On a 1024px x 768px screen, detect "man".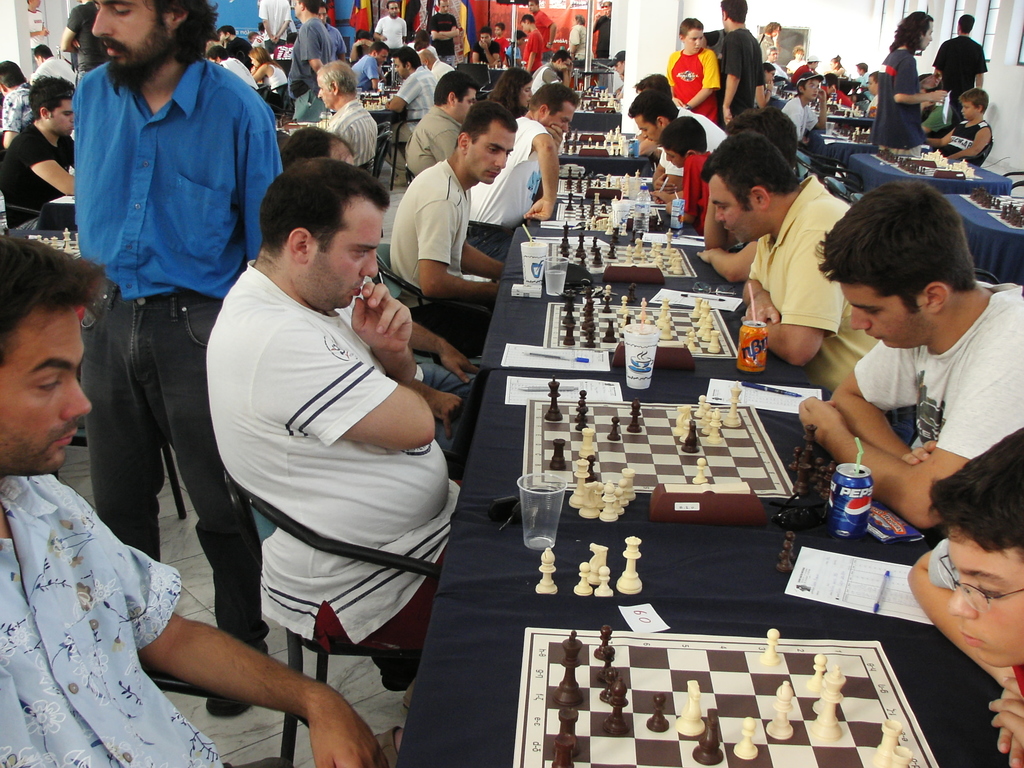
{"left": 24, "top": 0, "right": 47, "bottom": 51}.
